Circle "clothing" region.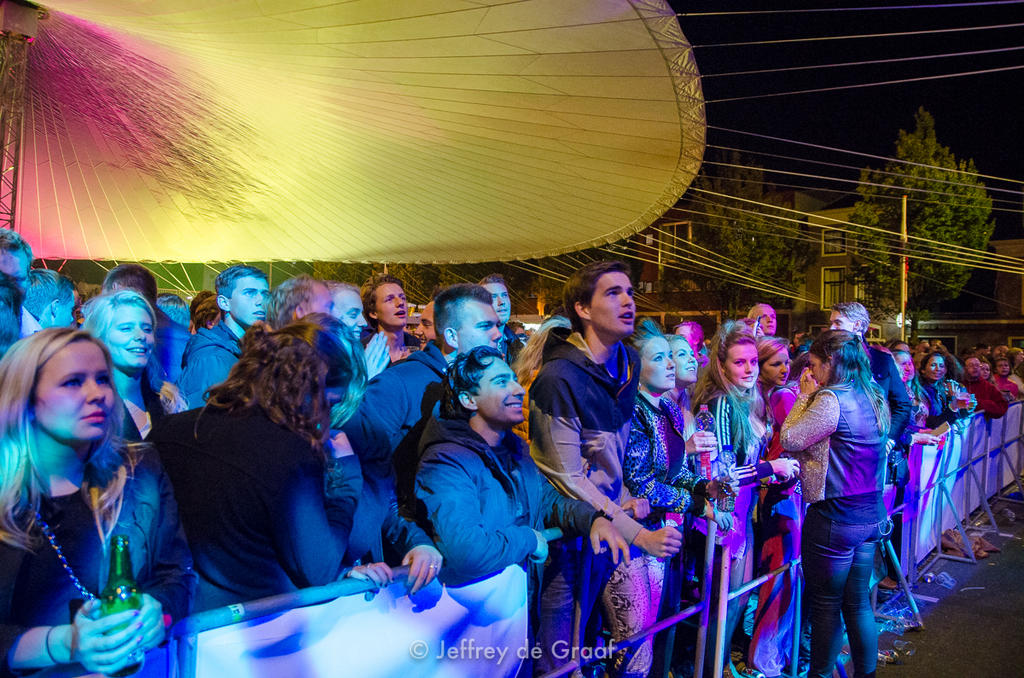
Region: 780, 388, 910, 675.
